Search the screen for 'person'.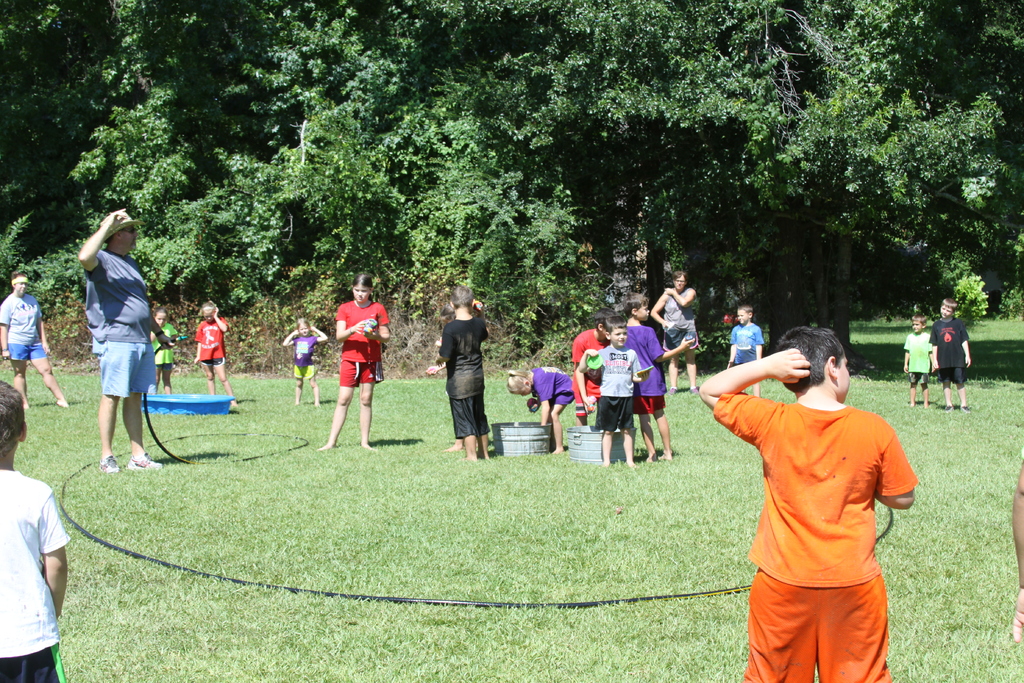
Found at BBox(647, 274, 697, 395).
